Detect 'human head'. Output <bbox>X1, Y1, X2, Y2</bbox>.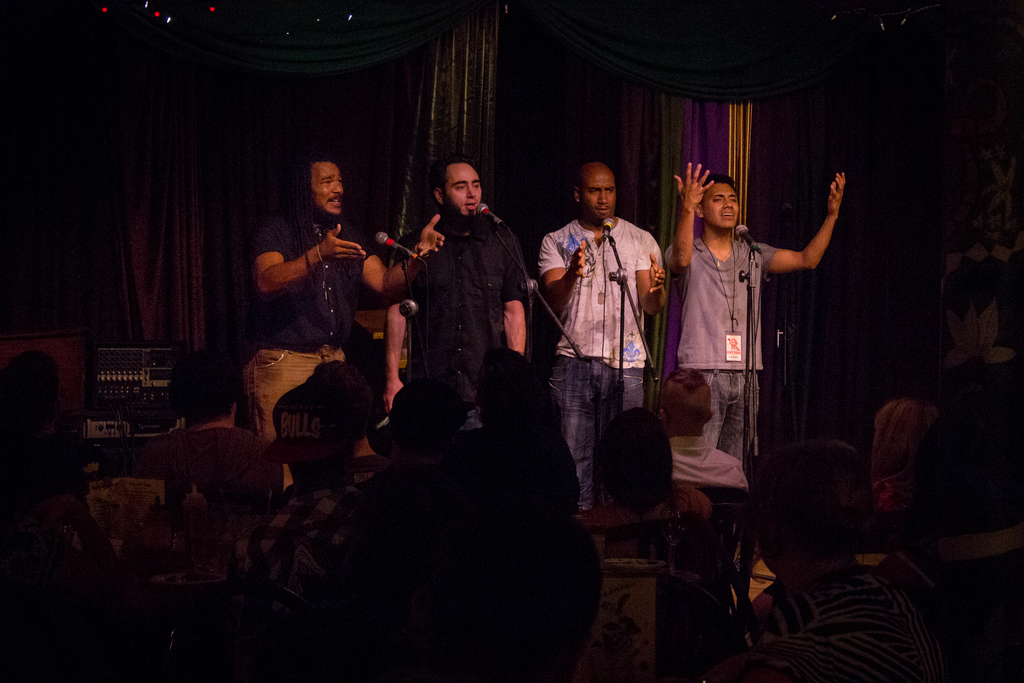
<bbox>598, 406, 676, 508</bbox>.
